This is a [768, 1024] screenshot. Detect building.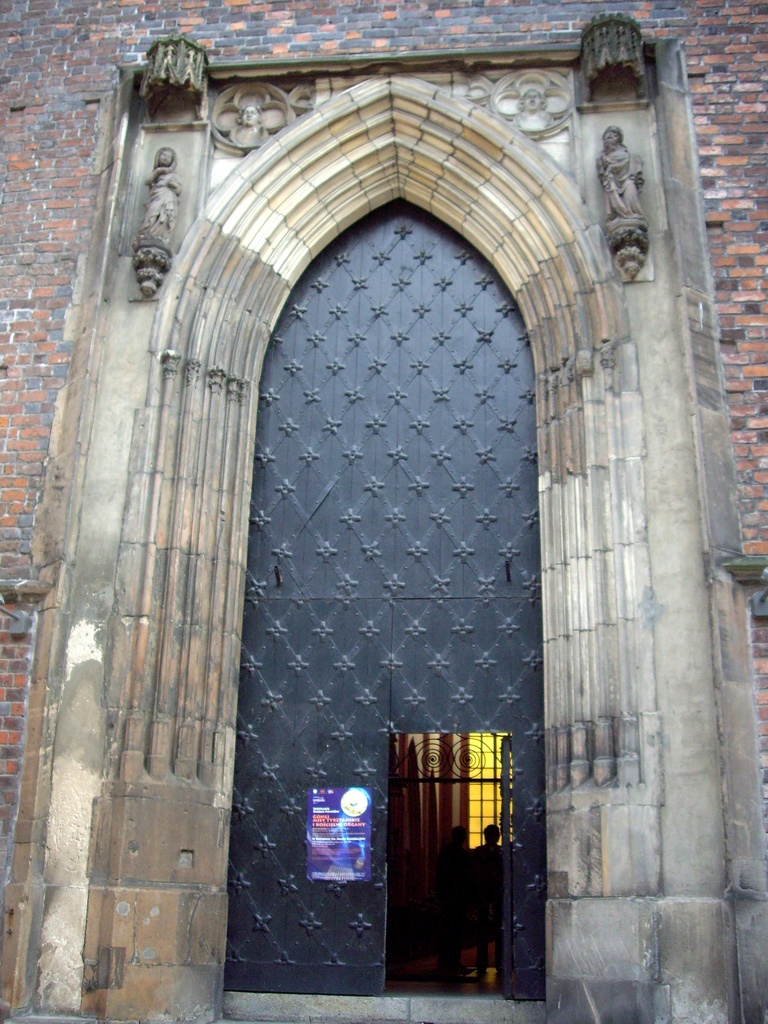
box(0, 3, 767, 1023).
